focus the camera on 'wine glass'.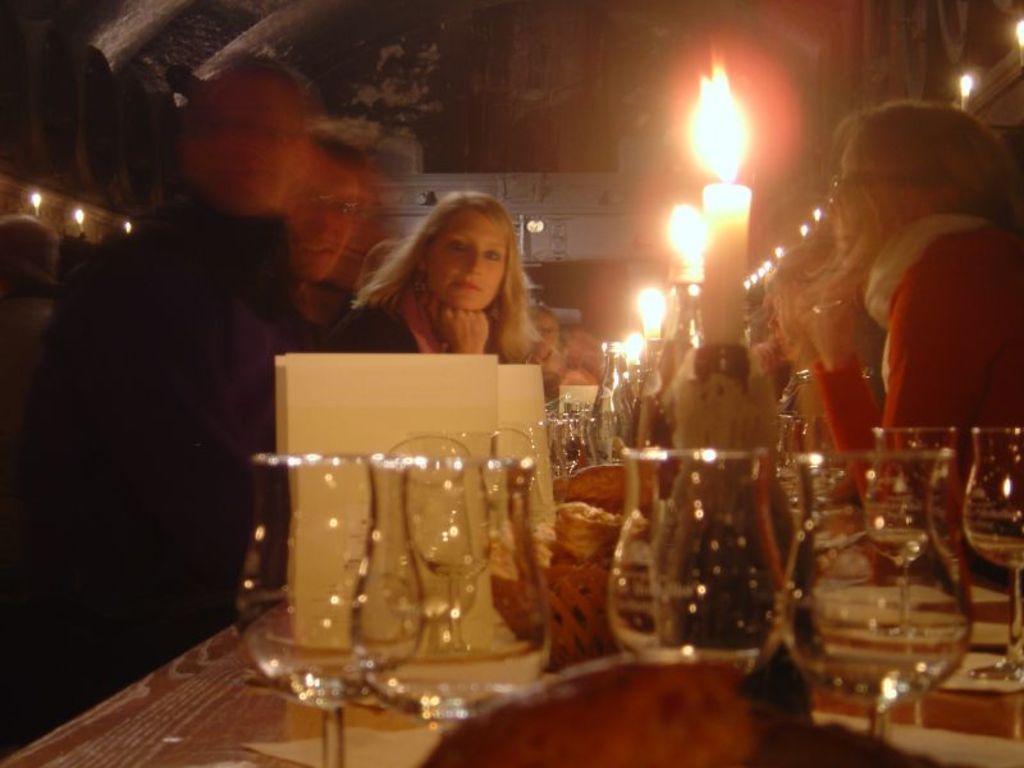
Focus region: select_region(783, 447, 972, 745).
